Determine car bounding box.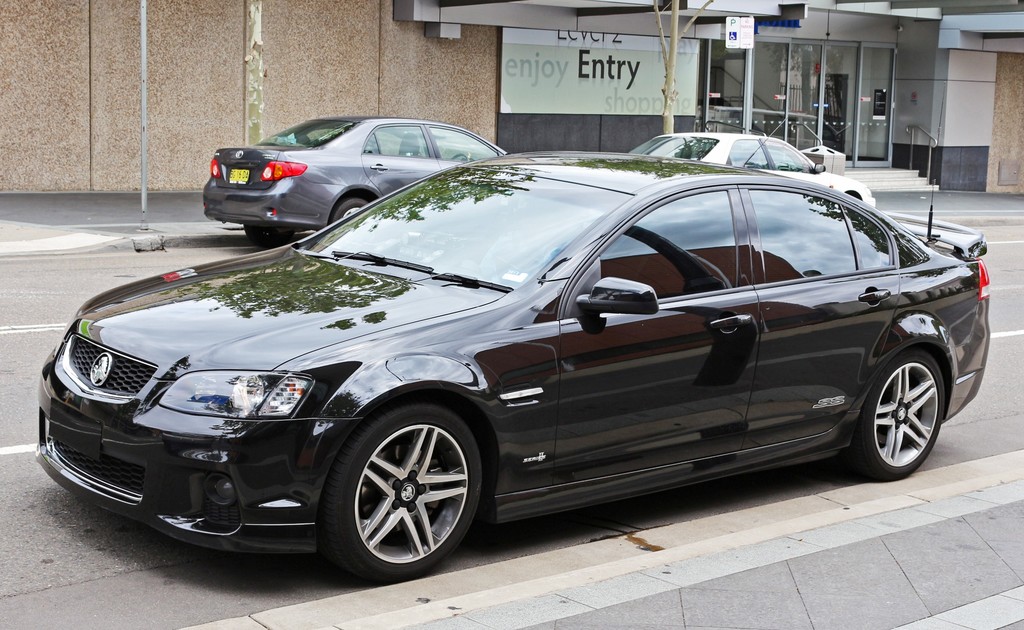
Determined: 627/131/876/207.
